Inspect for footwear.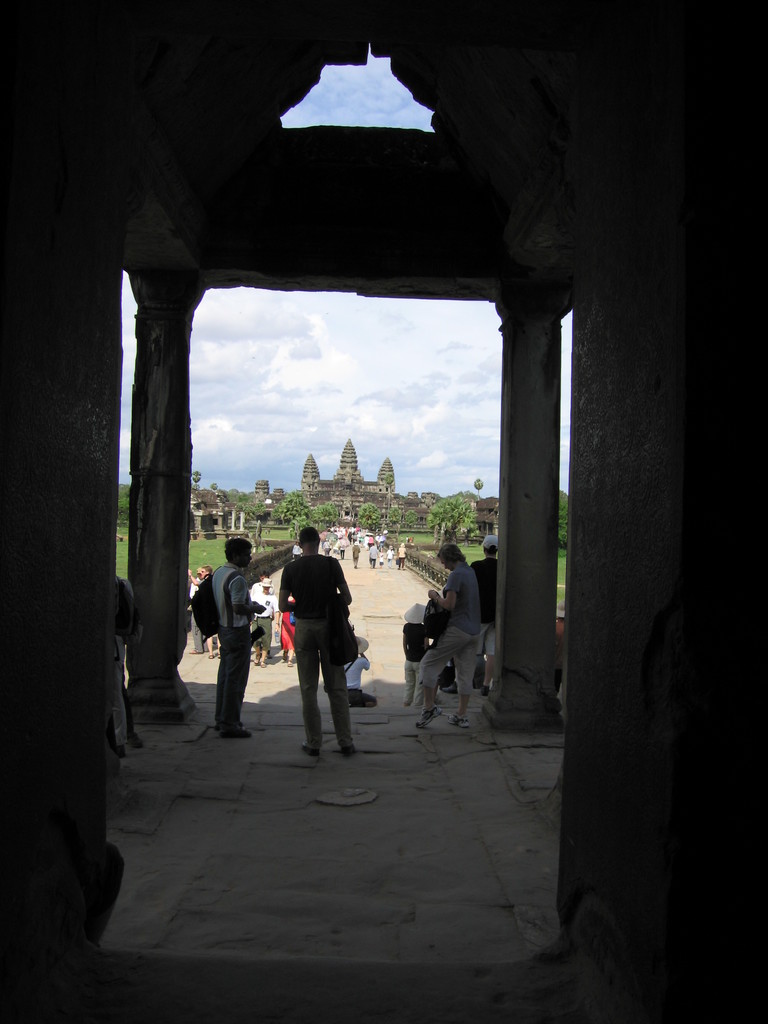
Inspection: bbox(254, 652, 258, 664).
